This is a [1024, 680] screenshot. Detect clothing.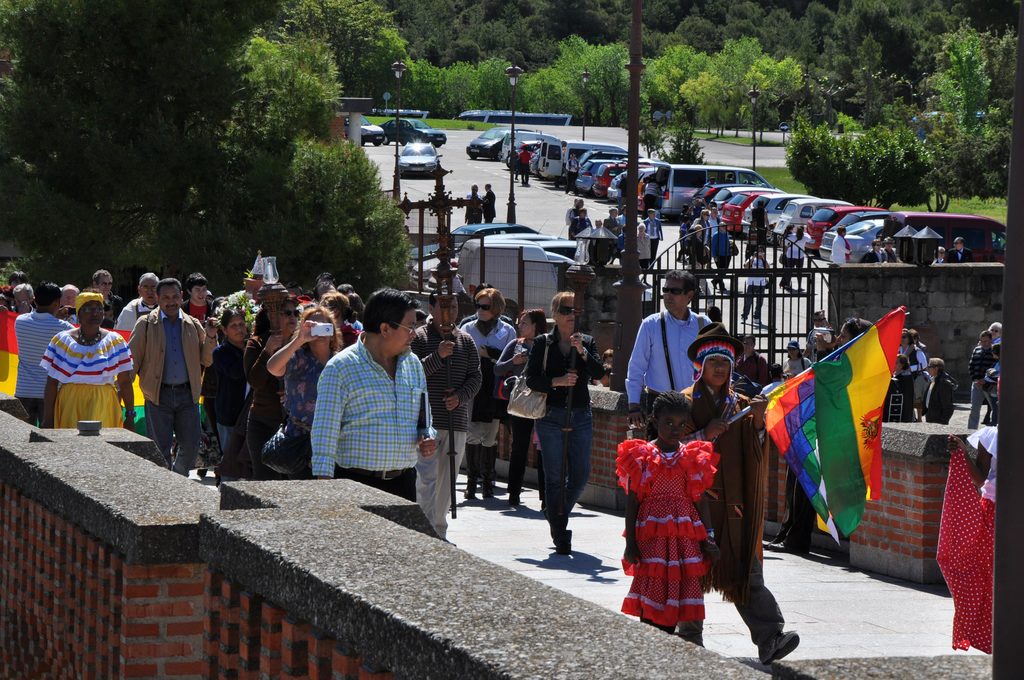
<bbox>742, 253, 771, 320</bbox>.
